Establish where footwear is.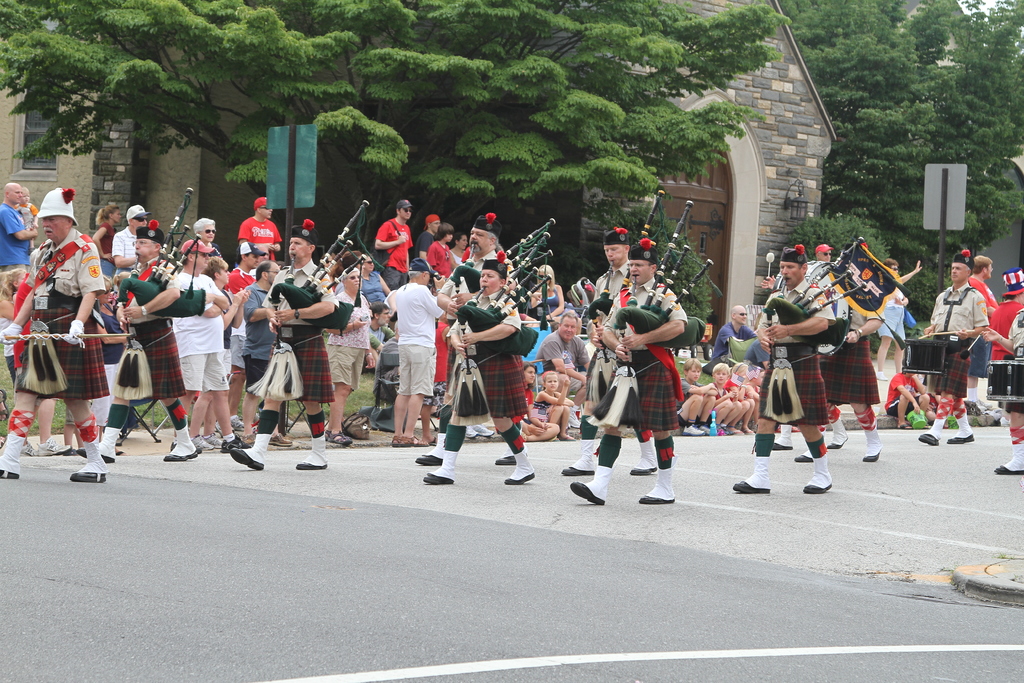
Established at locate(801, 472, 835, 491).
